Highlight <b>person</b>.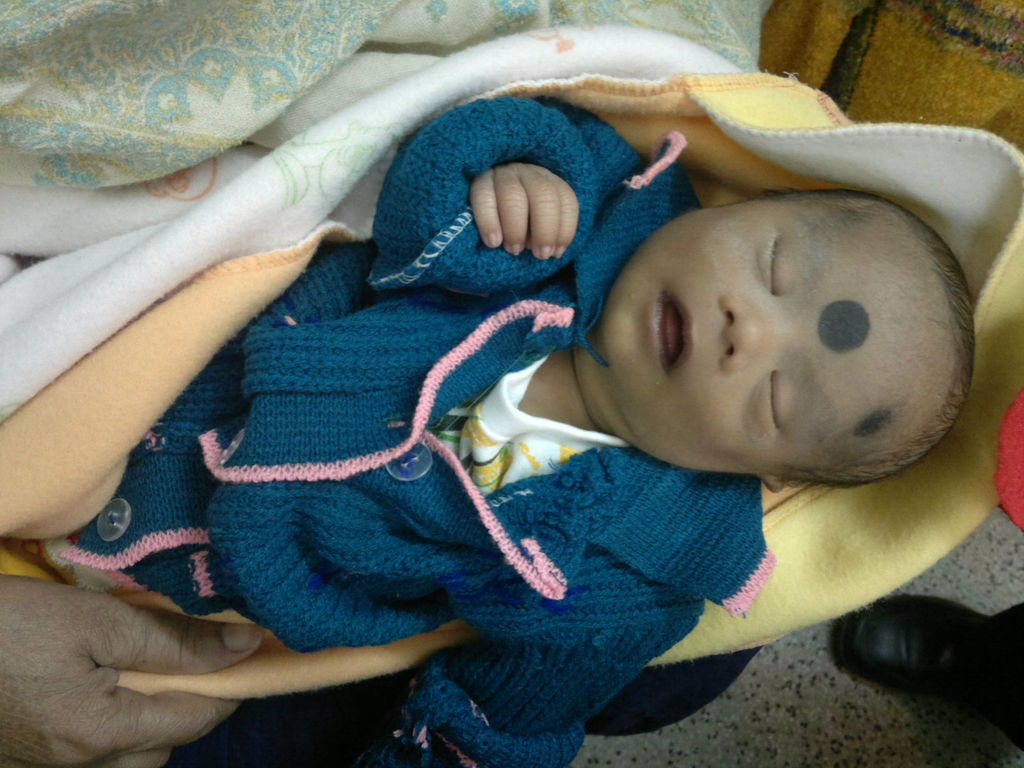
Highlighted region: <bbox>827, 594, 1023, 742</bbox>.
